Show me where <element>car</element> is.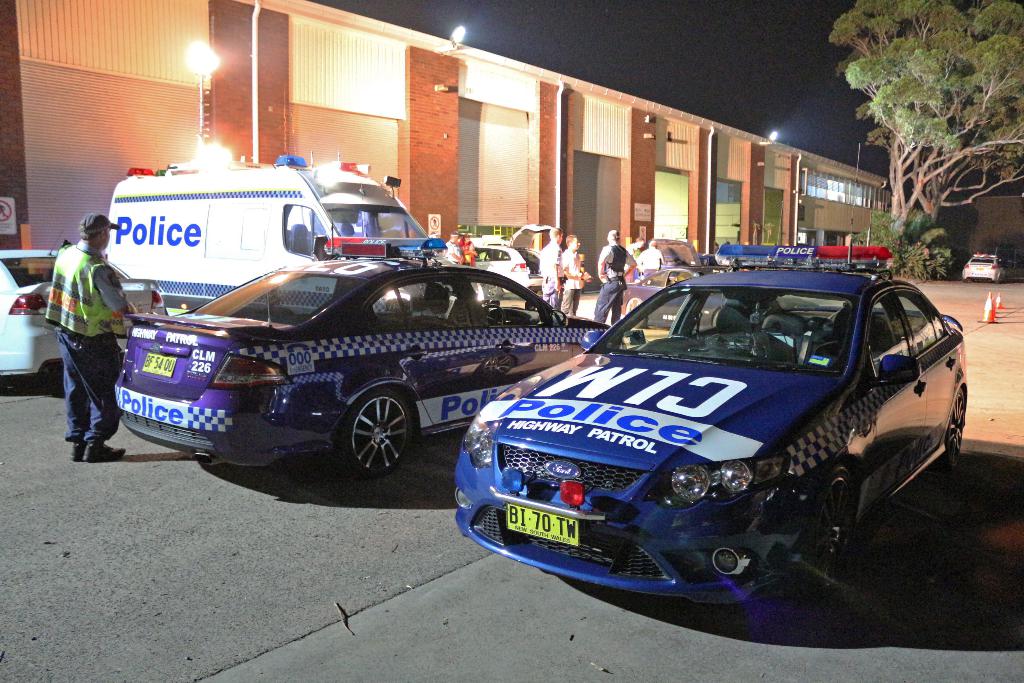
<element>car</element> is at (x1=625, y1=237, x2=748, y2=283).
